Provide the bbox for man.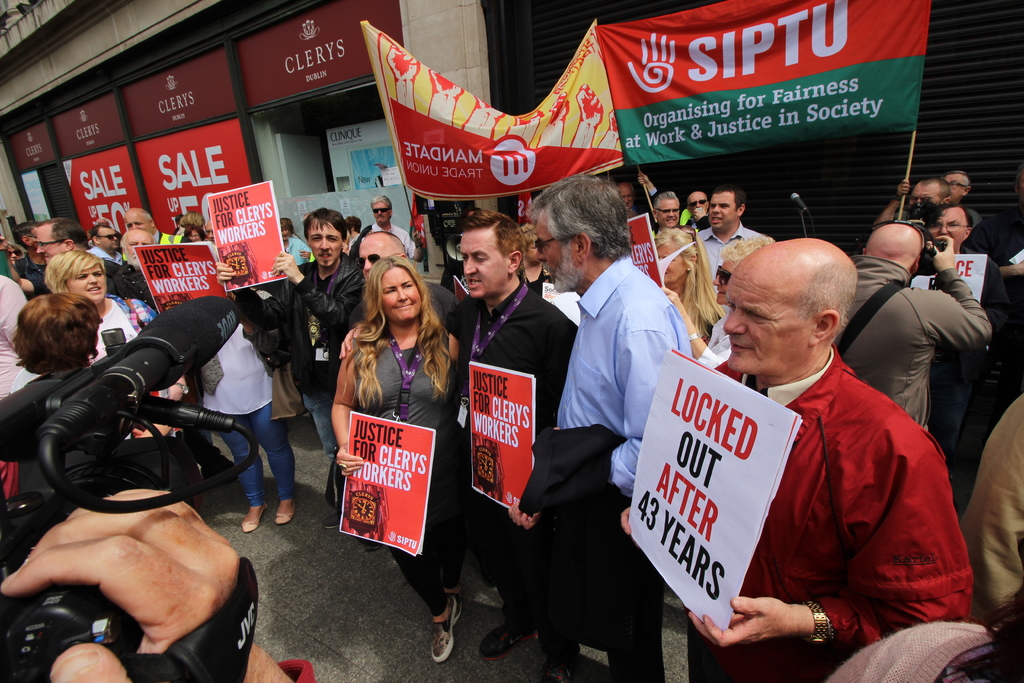
detection(943, 206, 1014, 261).
